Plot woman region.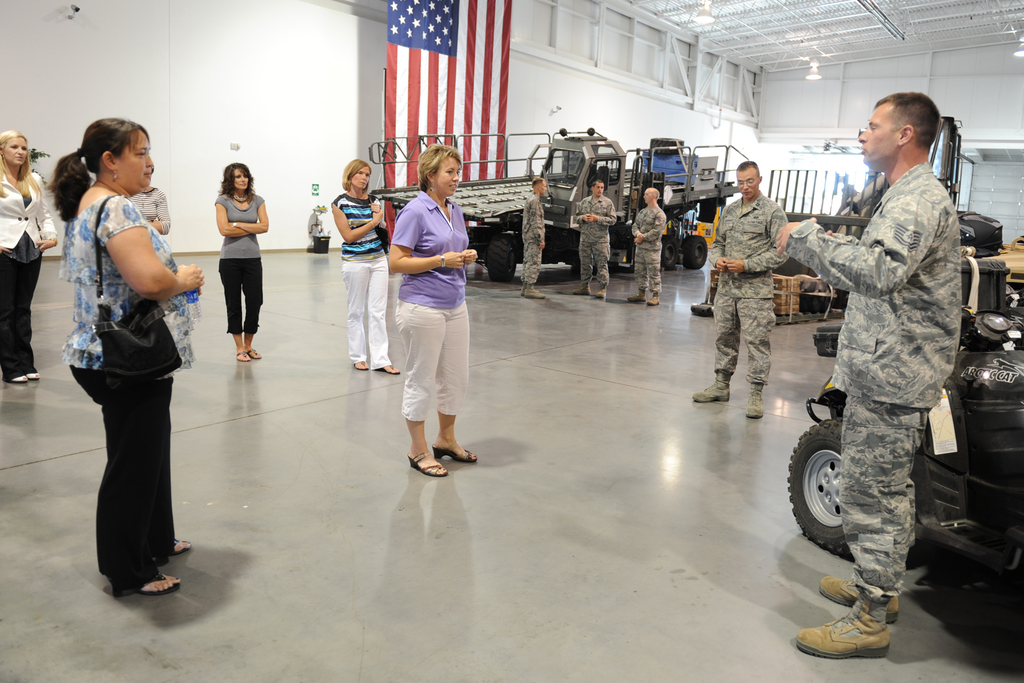
Plotted at (212, 163, 269, 361).
